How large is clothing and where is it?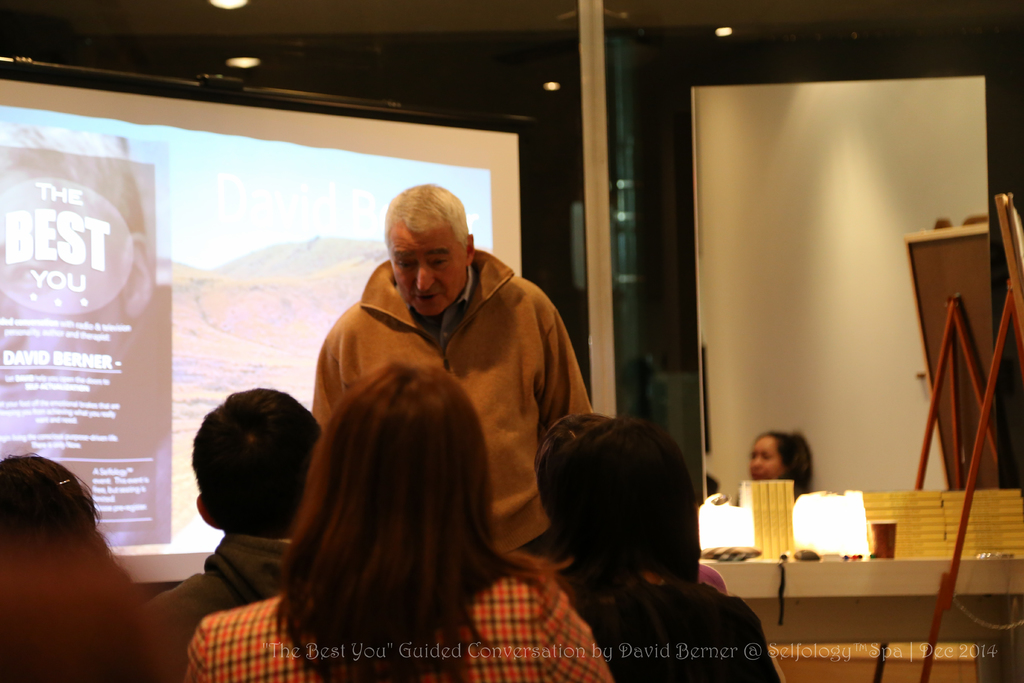
Bounding box: BBox(134, 525, 301, 682).
